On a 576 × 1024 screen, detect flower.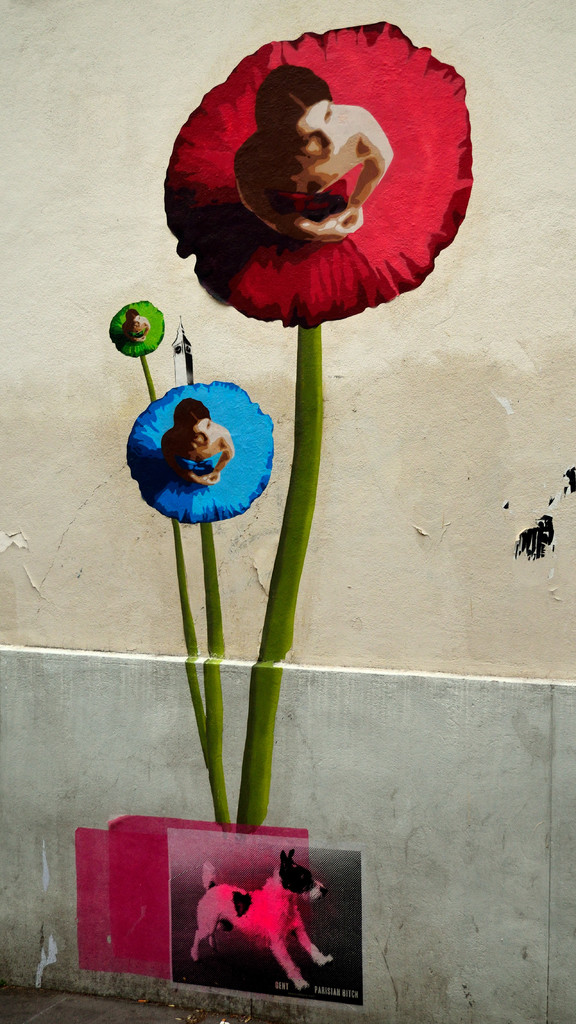
[x1=159, y1=19, x2=479, y2=306].
